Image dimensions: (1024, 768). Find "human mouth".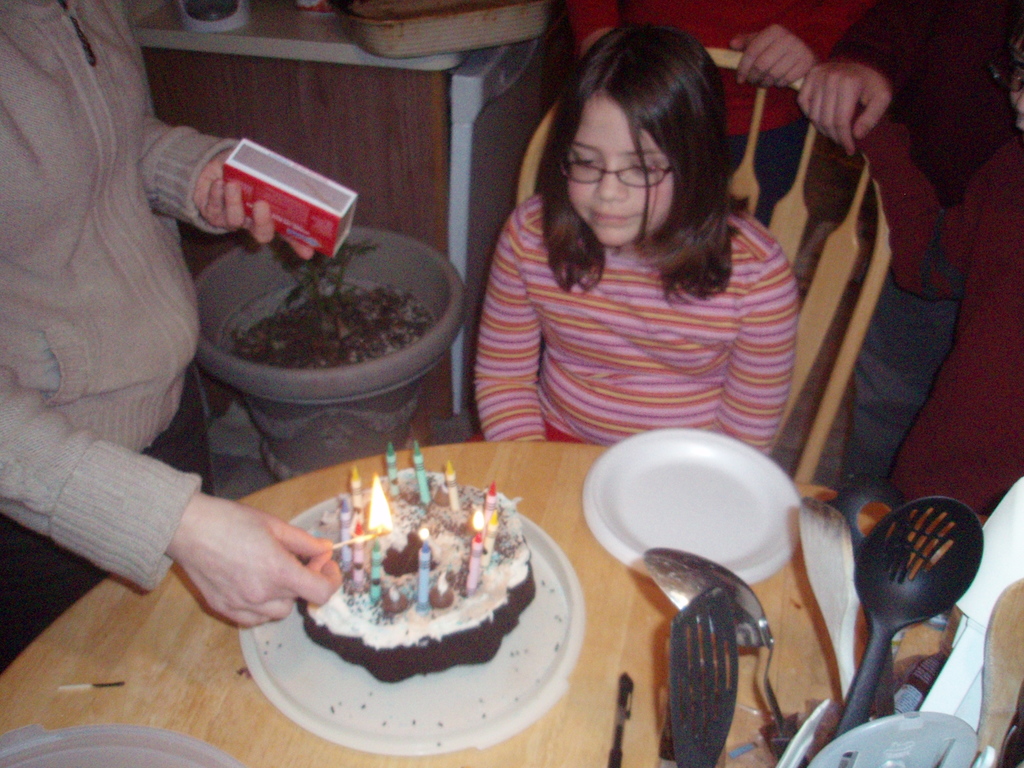
(left=586, top=205, right=638, bottom=230).
